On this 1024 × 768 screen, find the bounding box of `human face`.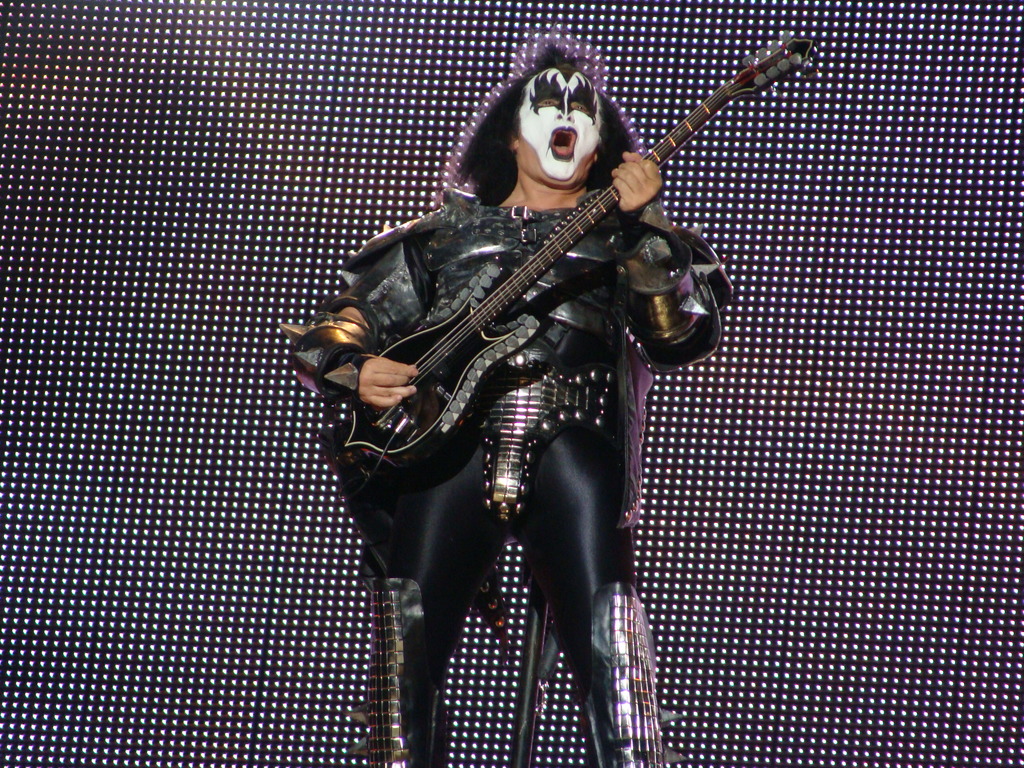
Bounding box: (x1=515, y1=63, x2=600, y2=183).
